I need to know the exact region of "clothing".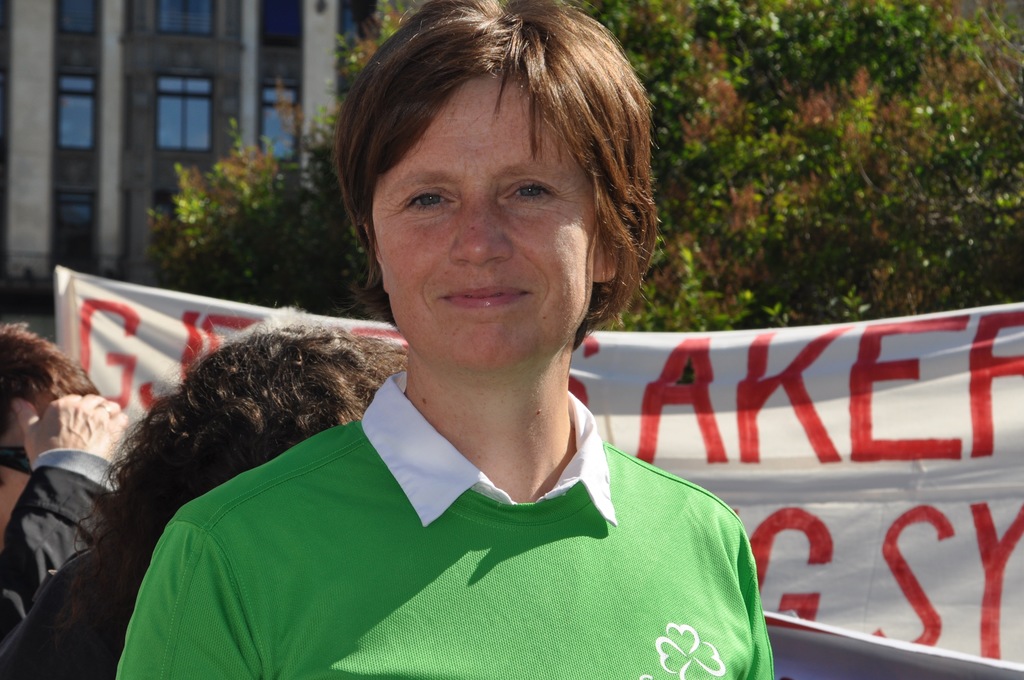
Region: 116 368 774 679.
